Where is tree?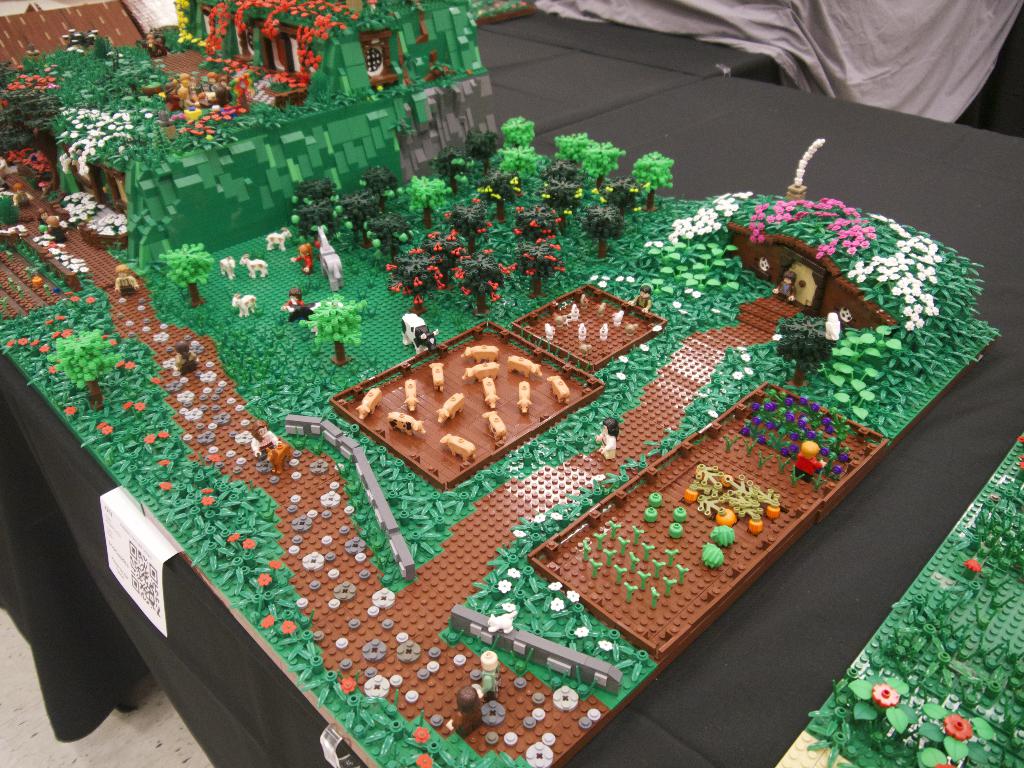
x1=159, y1=238, x2=218, y2=304.
